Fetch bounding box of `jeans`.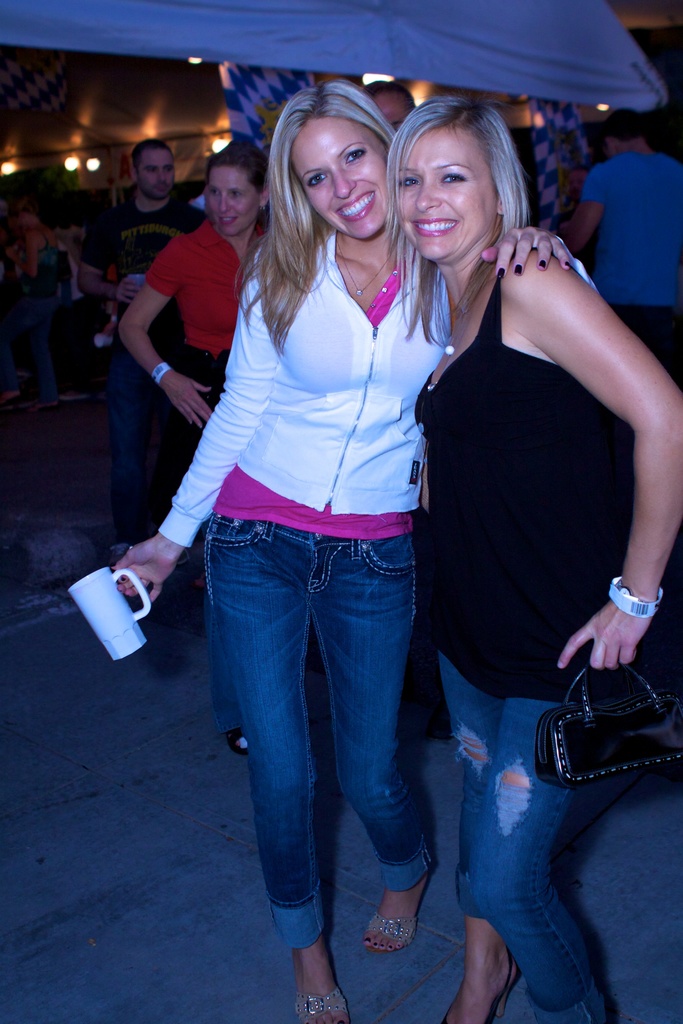
Bbox: bbox(442, 655, 620, 1023).
